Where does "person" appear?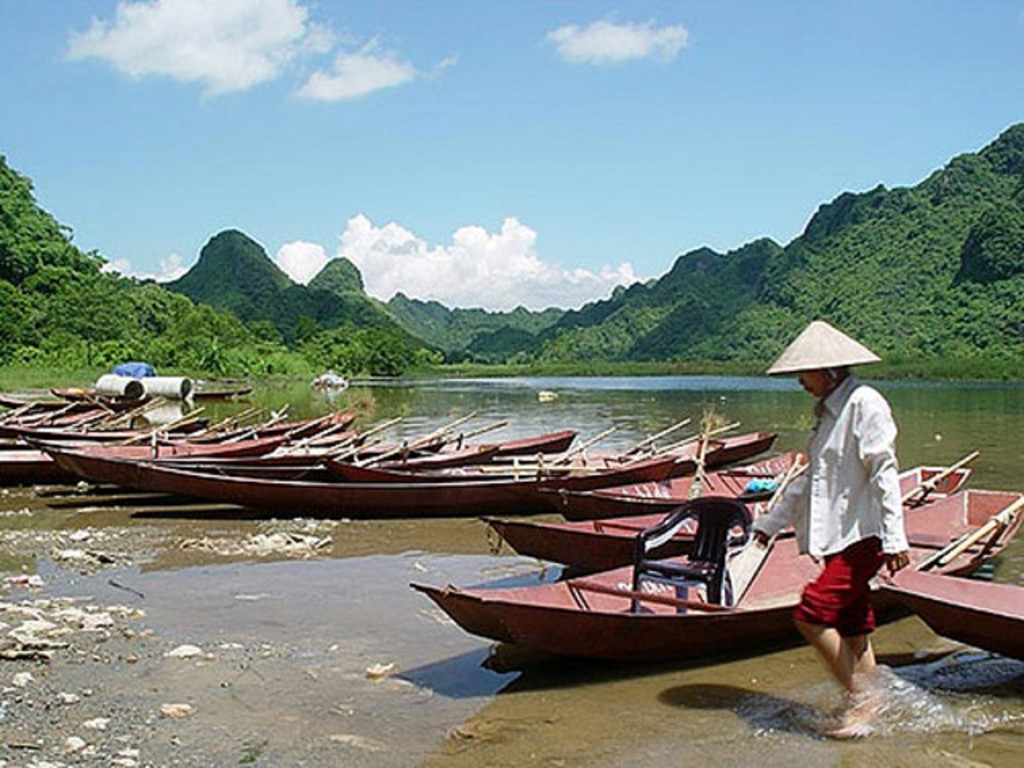
Appears at rect(752, 318, 910, 734).
